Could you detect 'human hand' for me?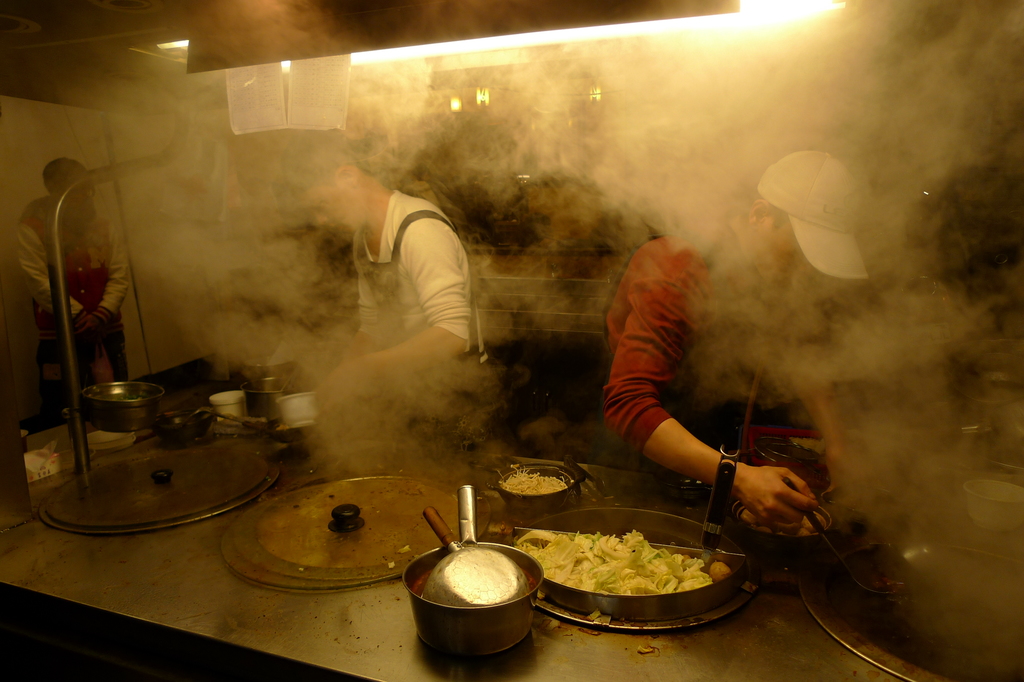
Detection result: 738, 461, 822, 555.
